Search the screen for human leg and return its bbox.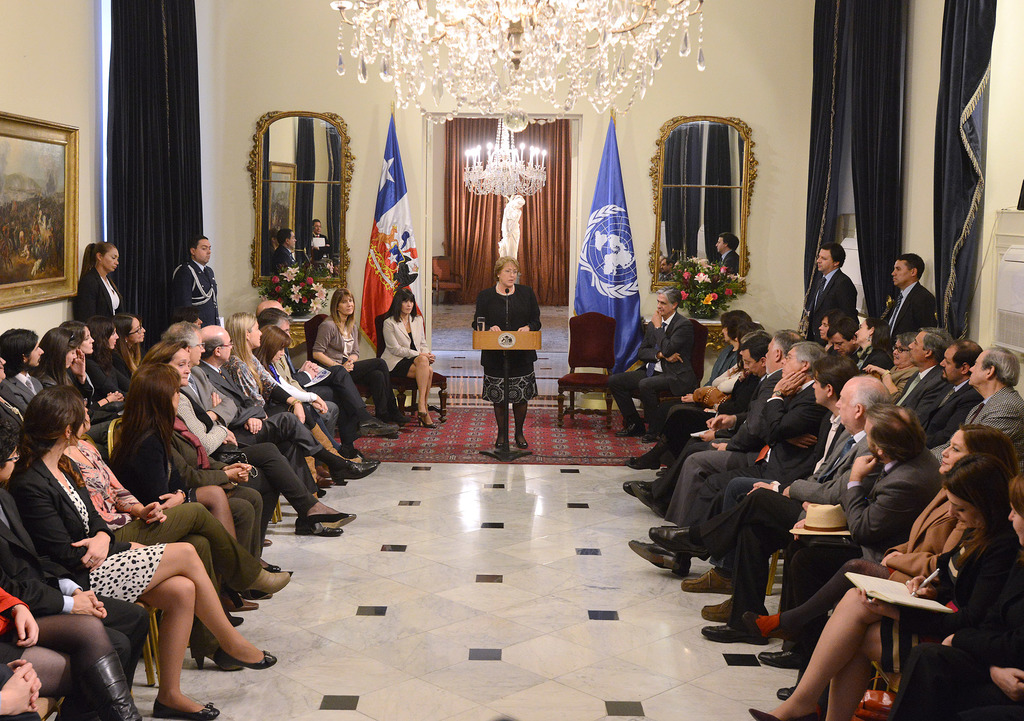
Found: (93, 542, 282, 669).
